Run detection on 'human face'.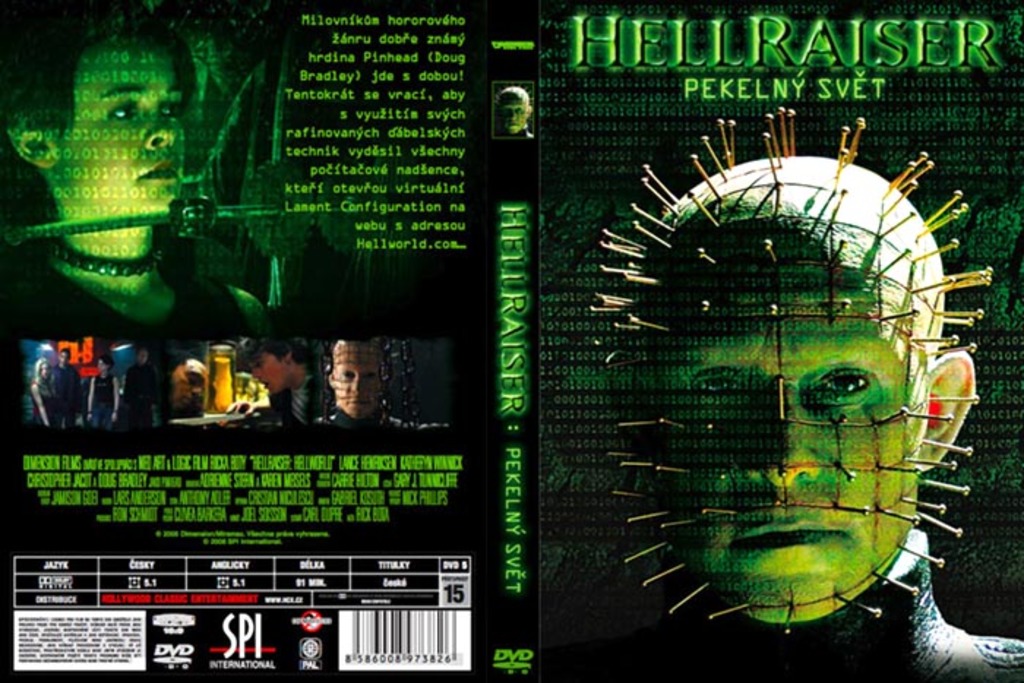
Result: 253,352,290,398.
